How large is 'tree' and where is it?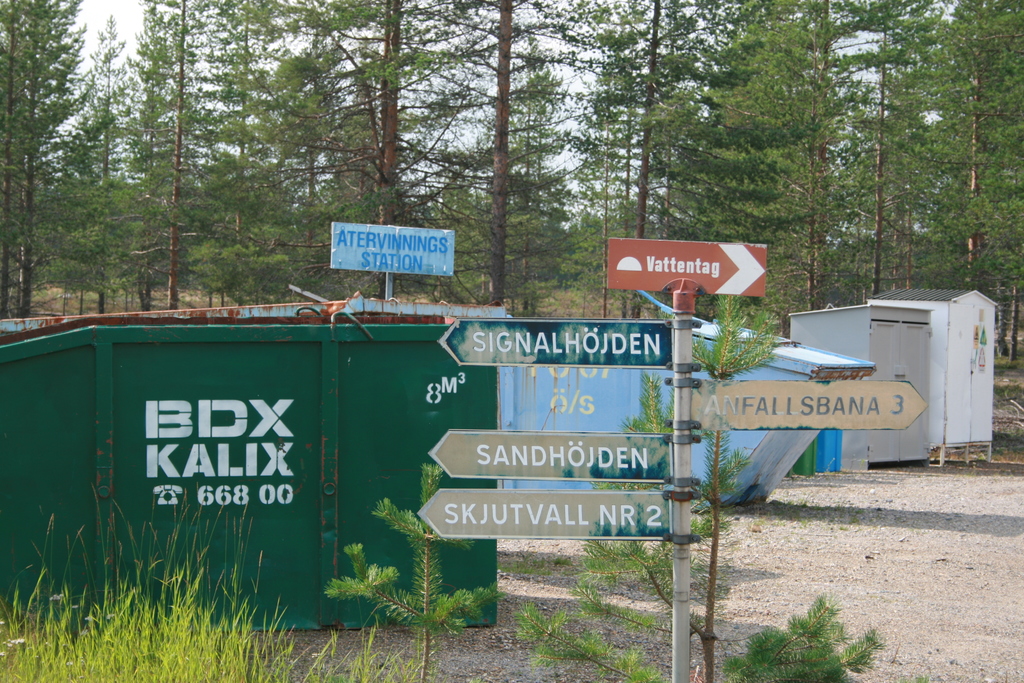
Bounding box: select_region(0, 0, 1023, 368).
